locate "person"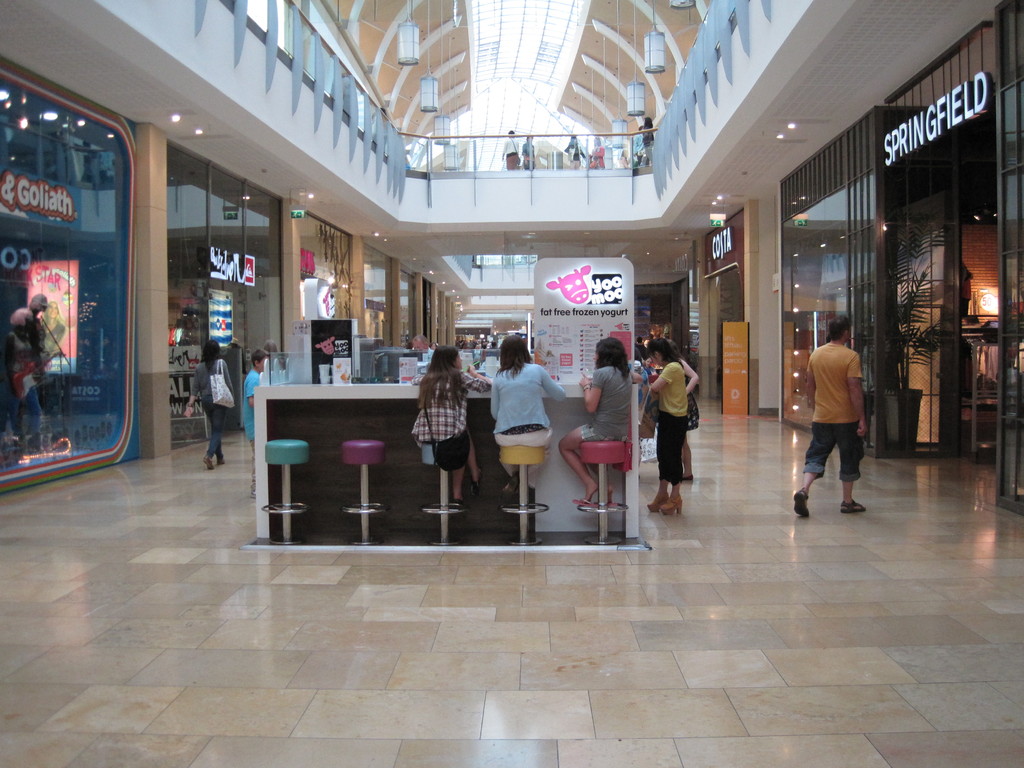
{"left": 484, "top": 332, "right": 558, "bottom": 465}
